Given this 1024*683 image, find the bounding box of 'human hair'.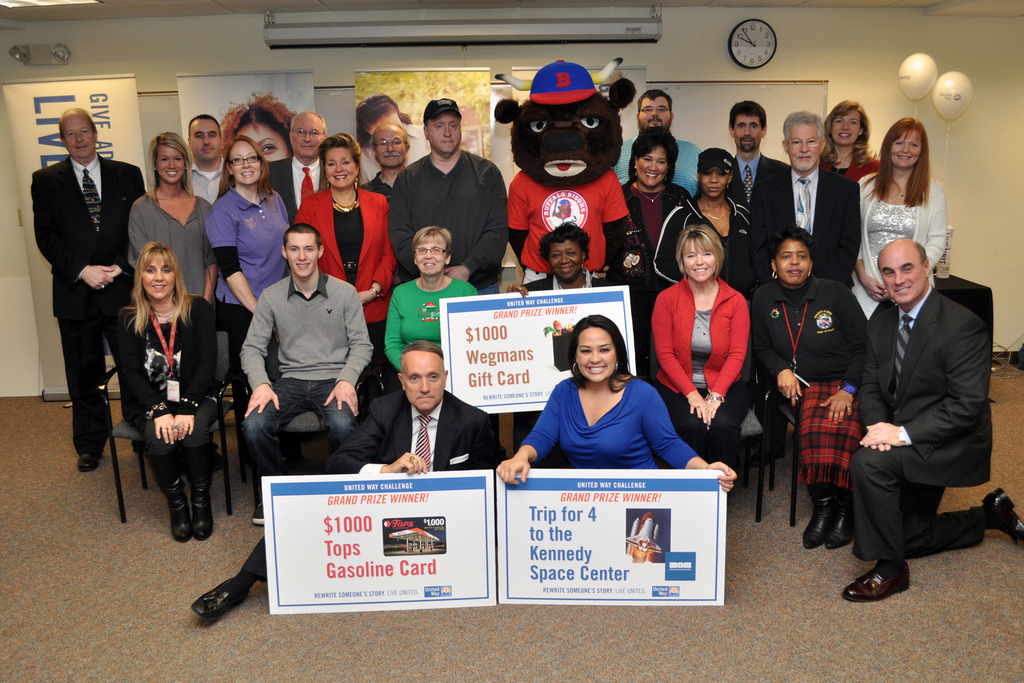
bbox=[413, 226, 452, 261].
